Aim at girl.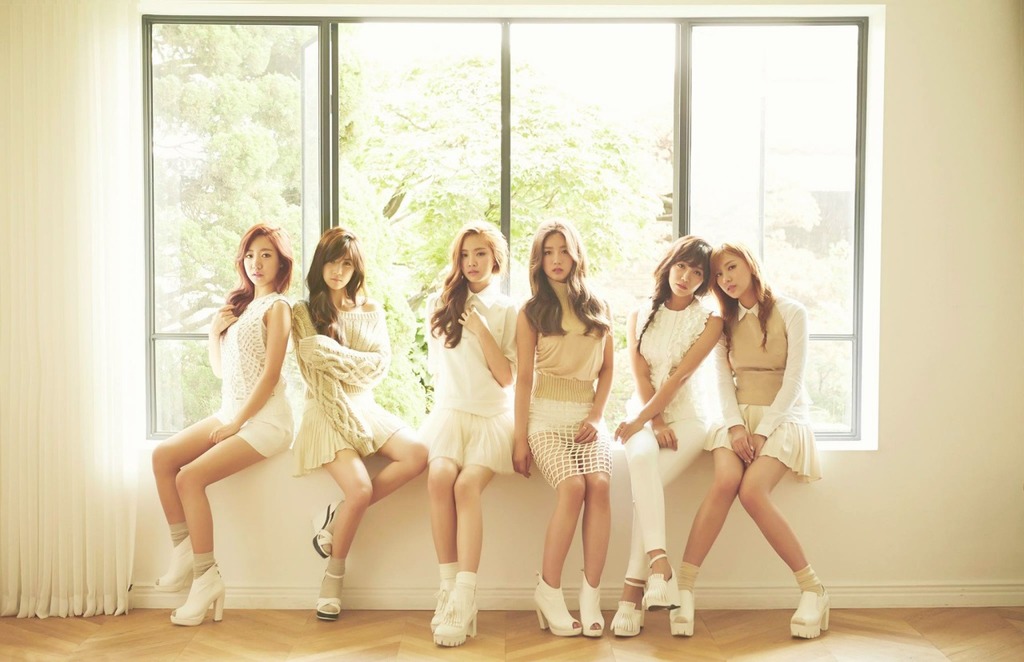
Aimed at (x1=420, y1=218, x2=521, y2=643).
